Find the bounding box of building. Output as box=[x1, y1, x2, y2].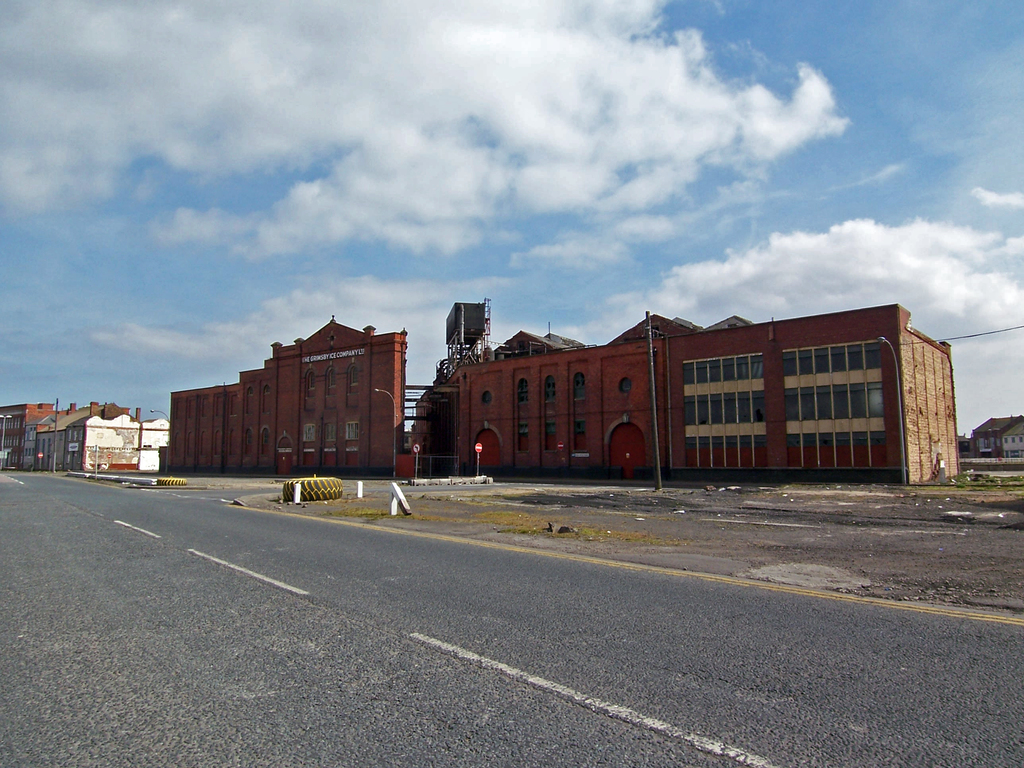
box=[0, 403, 73, 470].
